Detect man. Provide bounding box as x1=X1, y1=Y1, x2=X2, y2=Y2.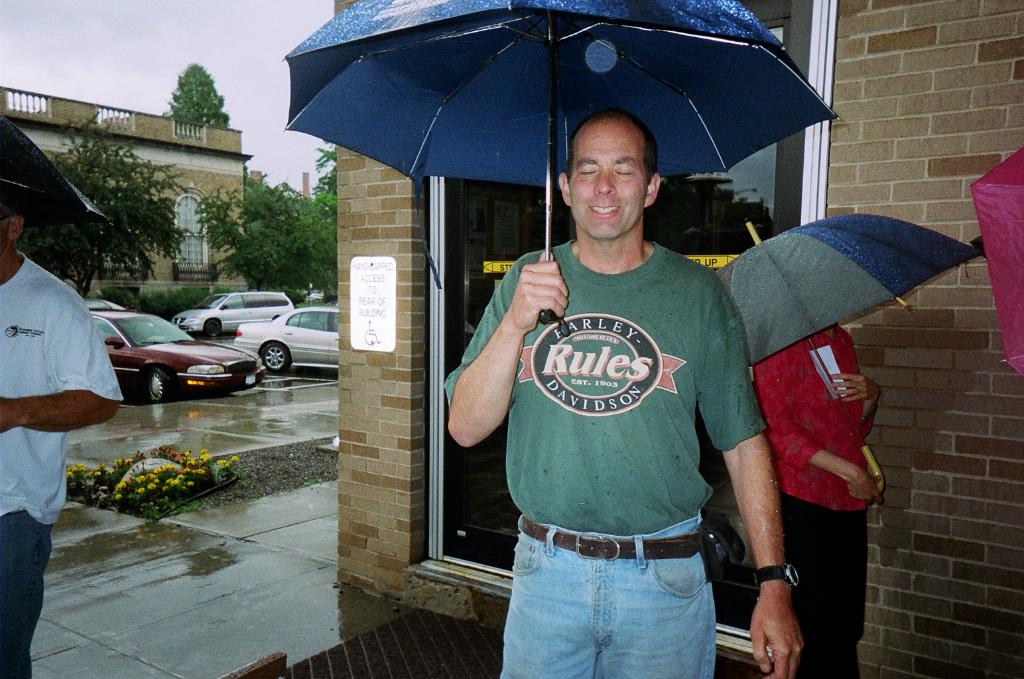
x1=467, y1=106, x2=781, y2=658.
